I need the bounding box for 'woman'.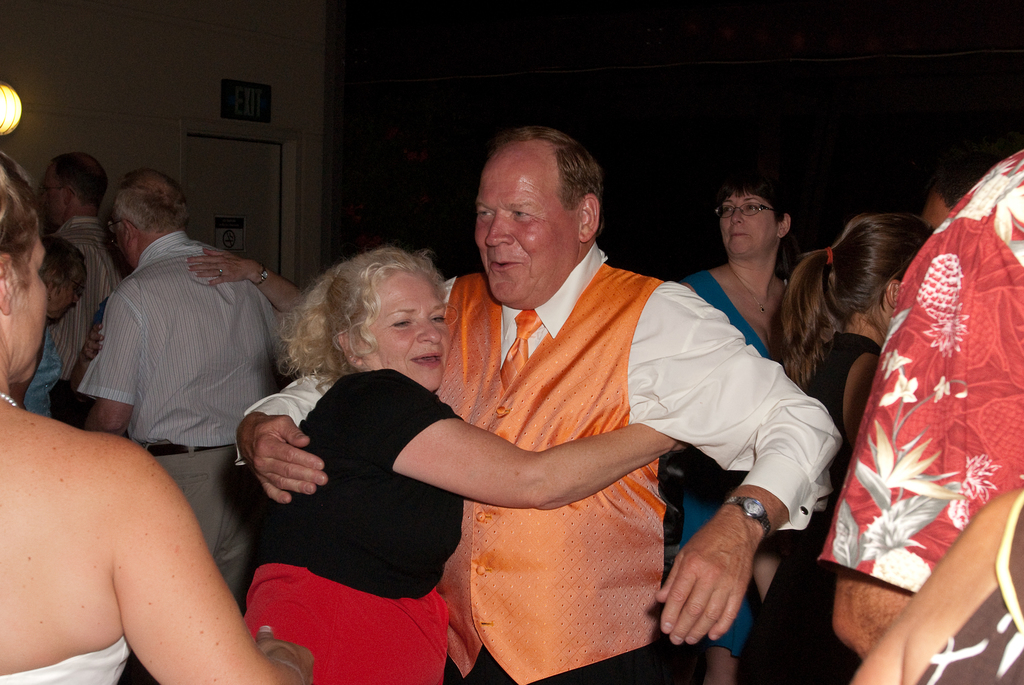
Here it is: l=668, t=173, r=822, b=684.
